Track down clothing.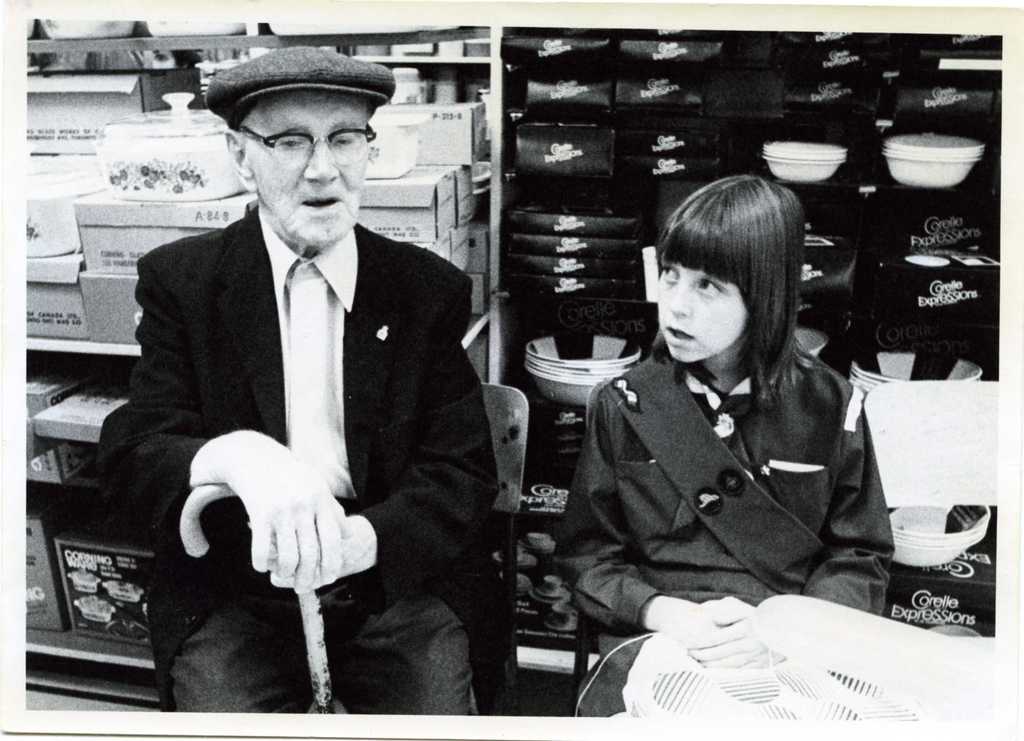
Tracked to bbox(552, 339, 895, 719).
